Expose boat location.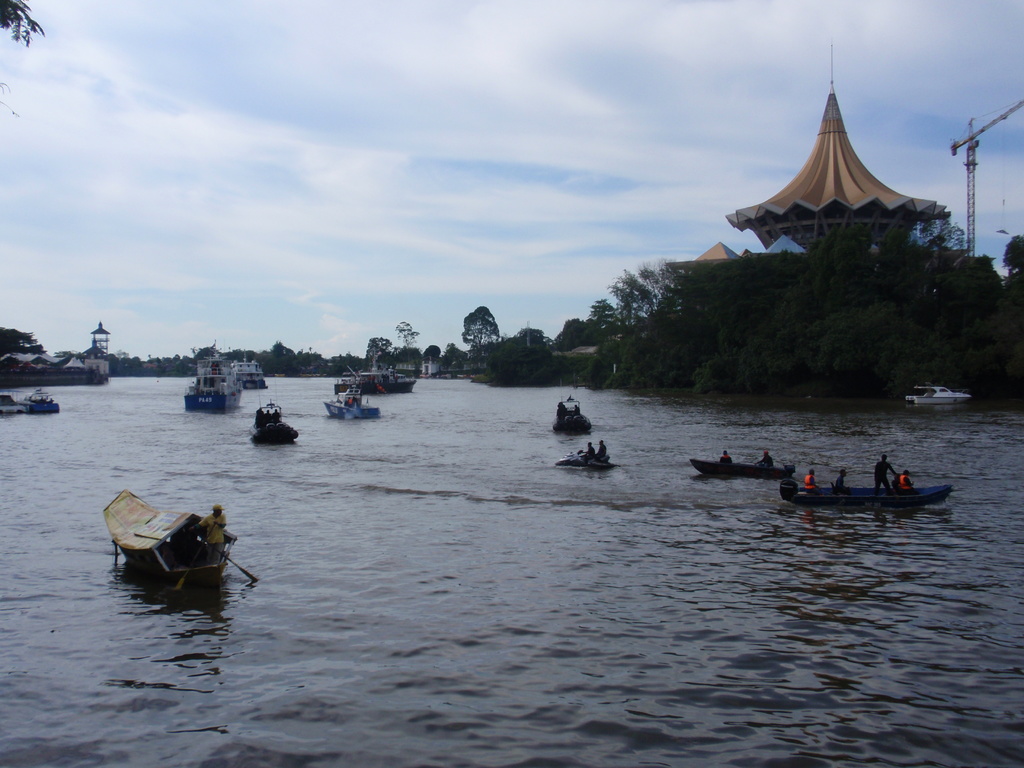
Exposed at select_region(691, 458, 799, 477).
